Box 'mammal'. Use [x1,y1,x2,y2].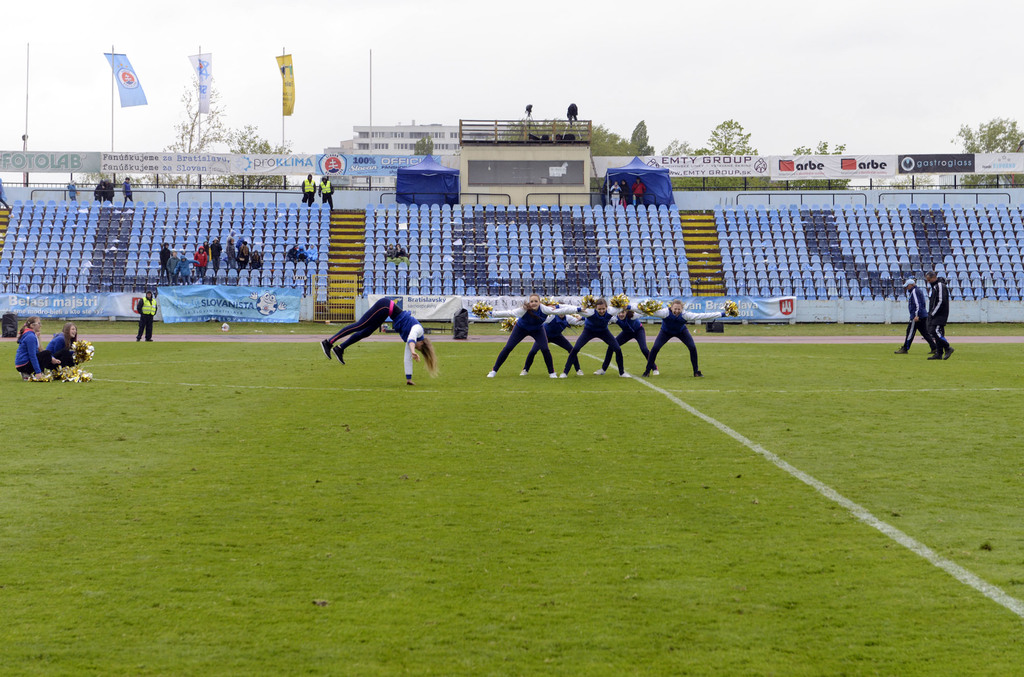
[248,254,264,272].
